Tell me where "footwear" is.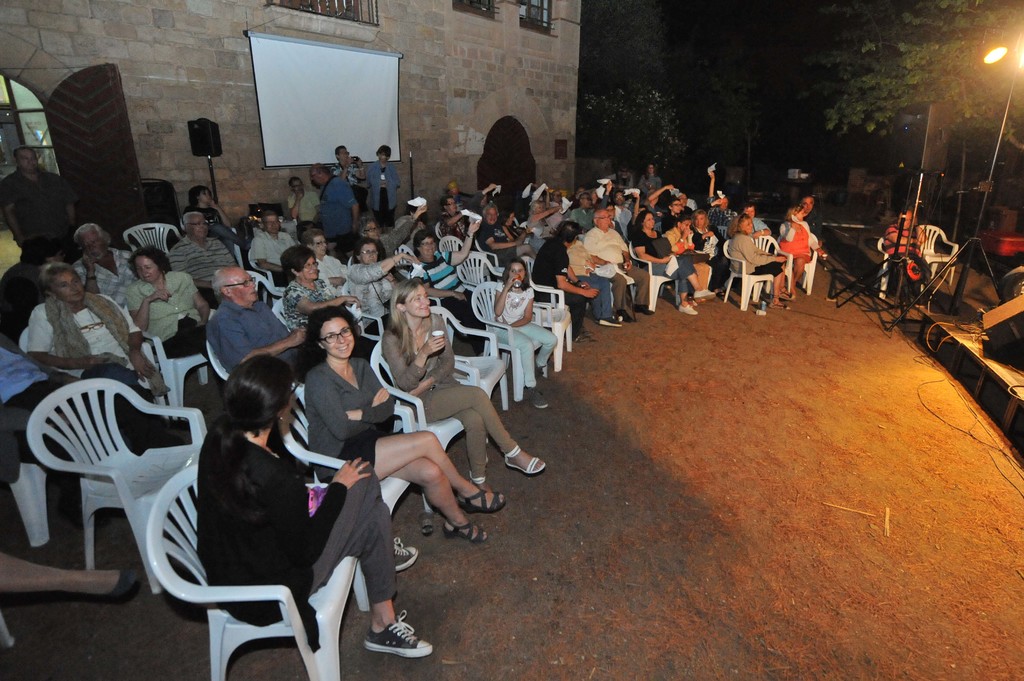
"footwear" is at locate(504, 445, 548, 474).
